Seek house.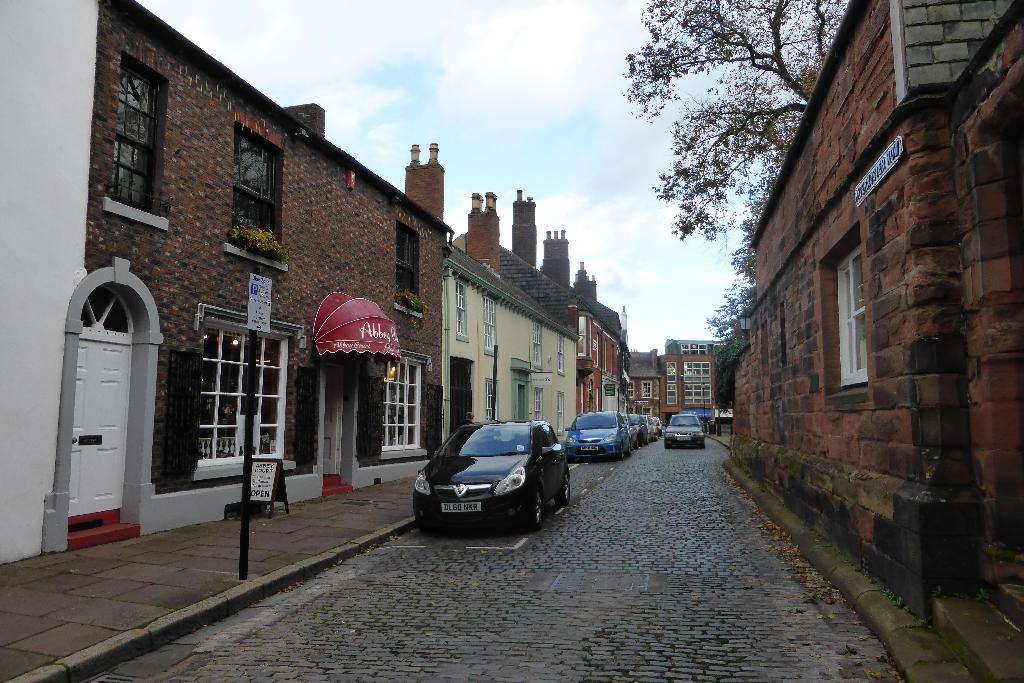
Rect(455, 190, 624, 415).
